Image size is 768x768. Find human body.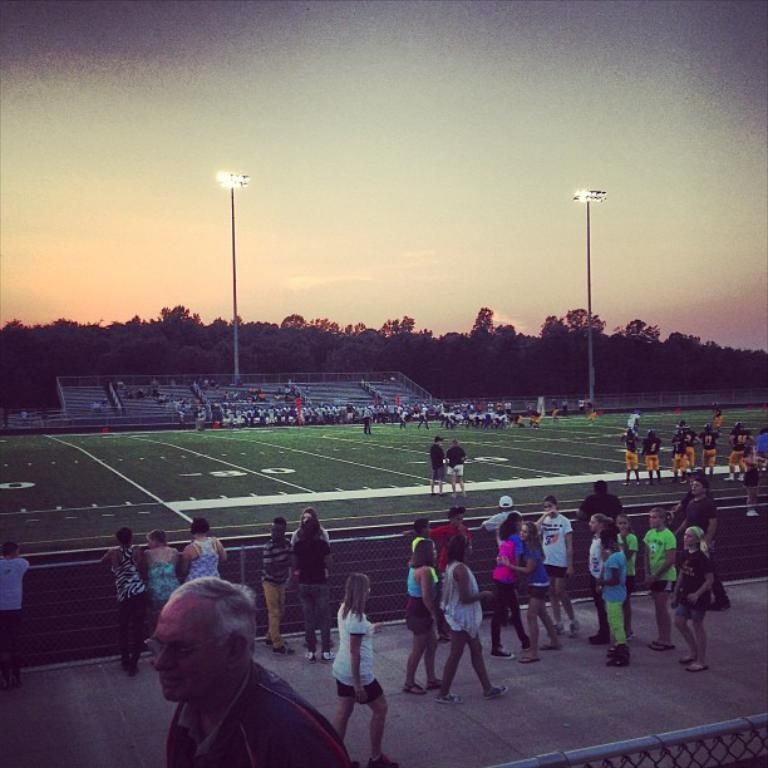
584 405 600 429.
